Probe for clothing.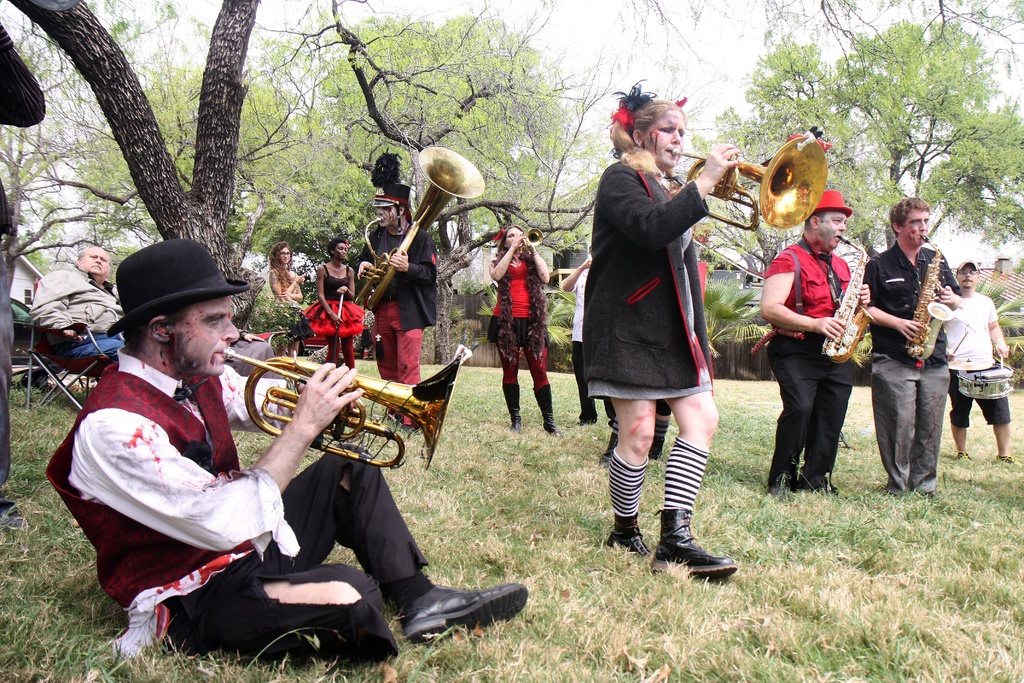
Probe result: x1=866 y1=348 x2=950 y2=491.
